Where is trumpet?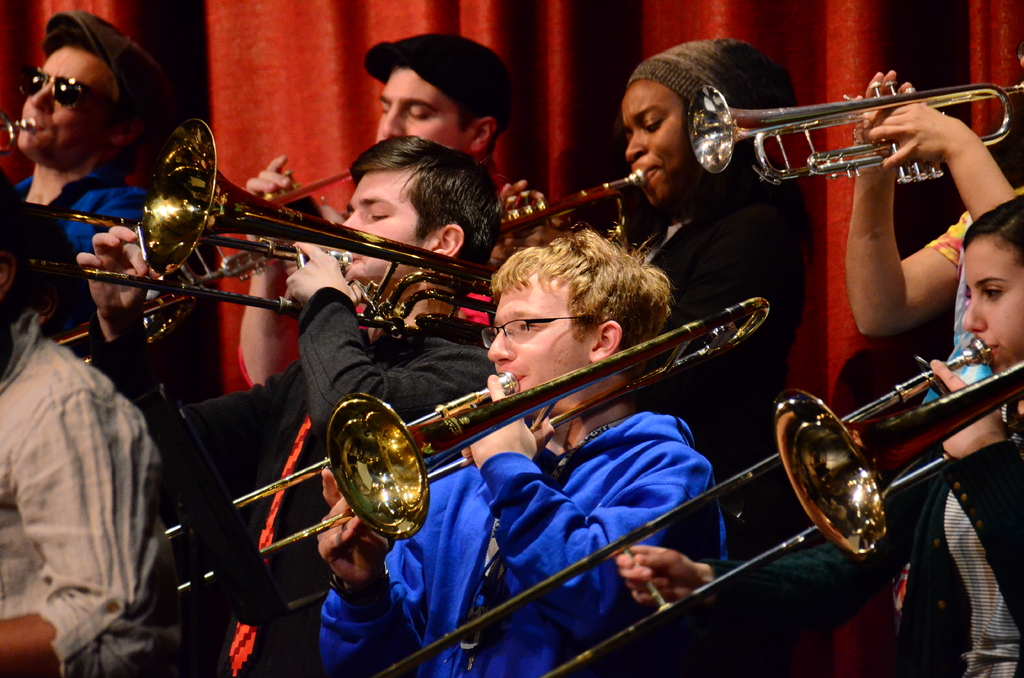
[0, 116, 518, 353].
